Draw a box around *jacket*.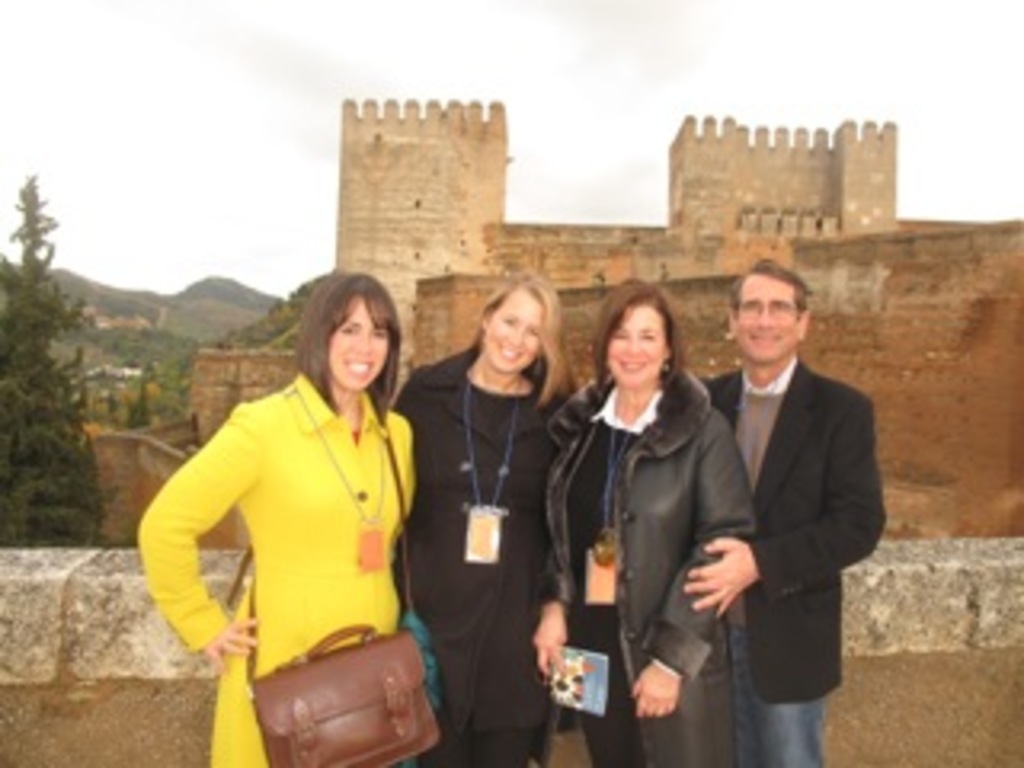
box=[131, 371, 426, 762].
